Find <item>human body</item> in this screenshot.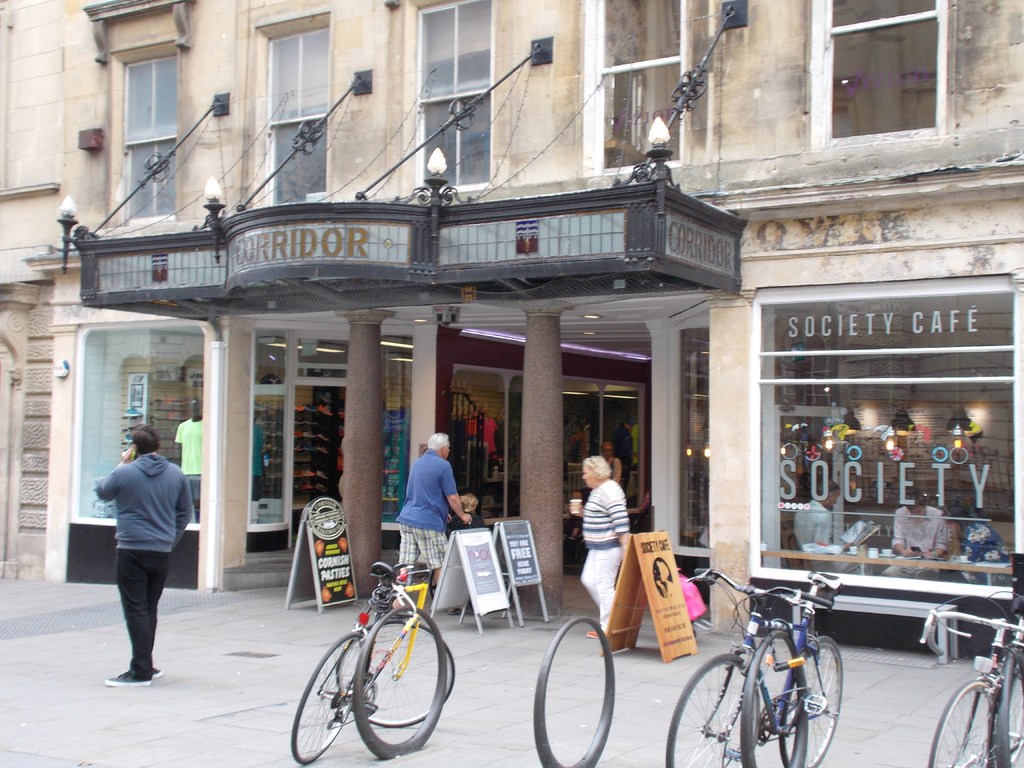
The bounding box for <item>human body</item> is bbox=[395, 424, 470, 623].
